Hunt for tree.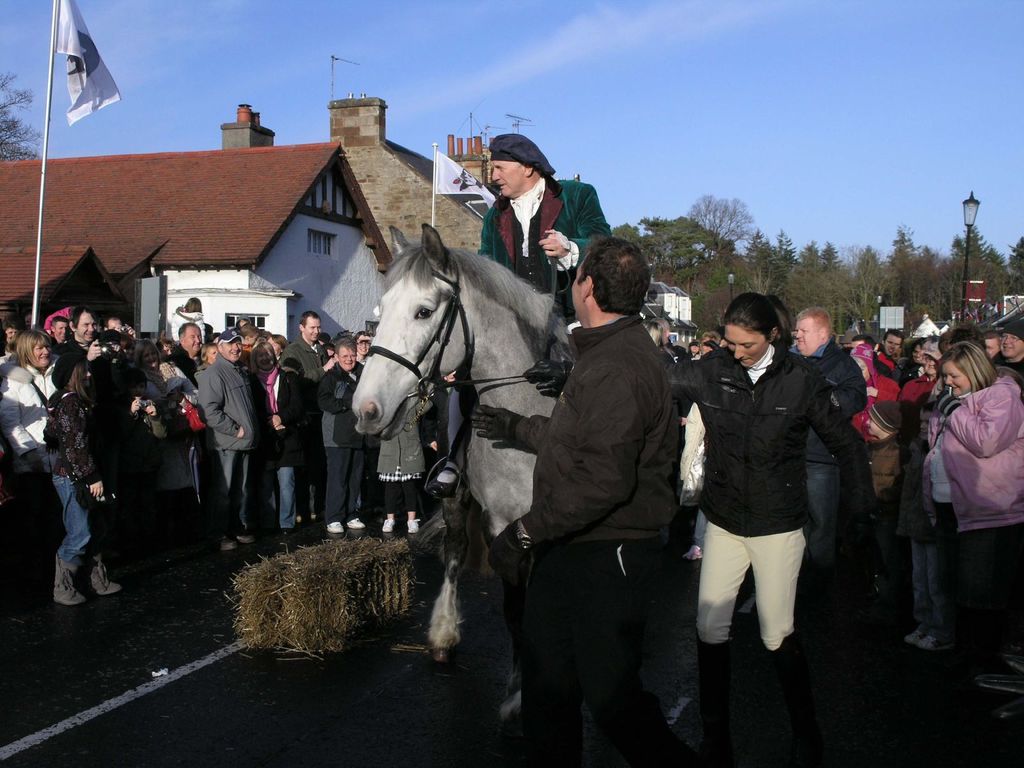
Hunted down at <region>884, 225, 941, 325</region>.
